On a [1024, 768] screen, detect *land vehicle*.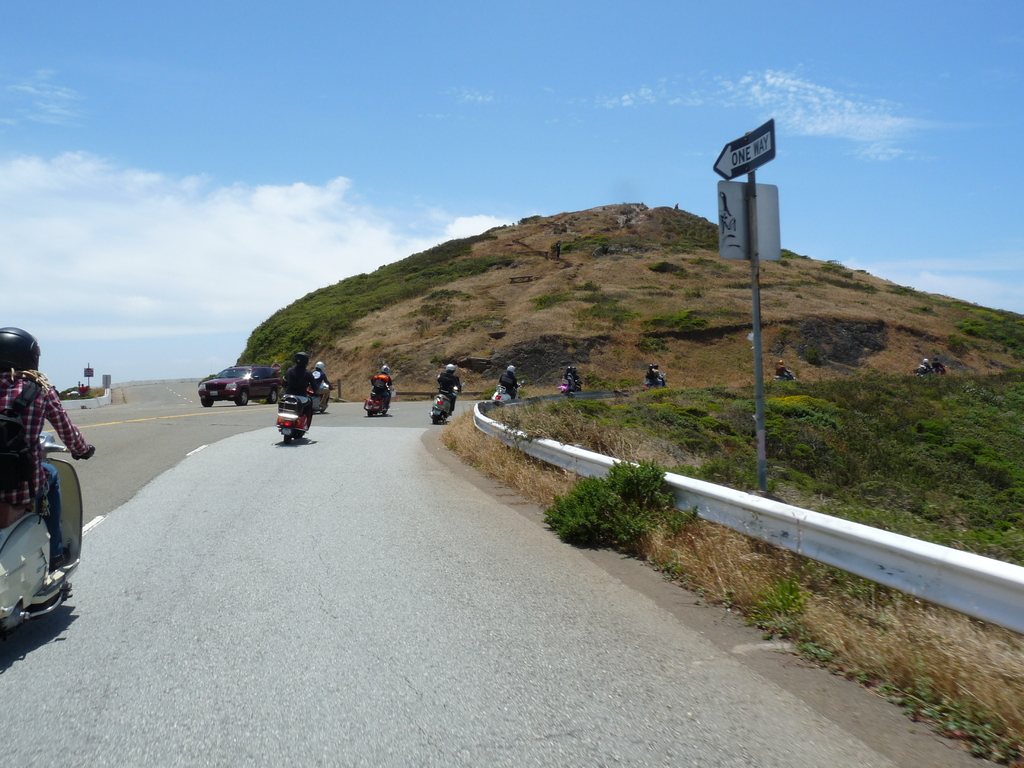
[left=556, top=378, right=584, bottom=397].
